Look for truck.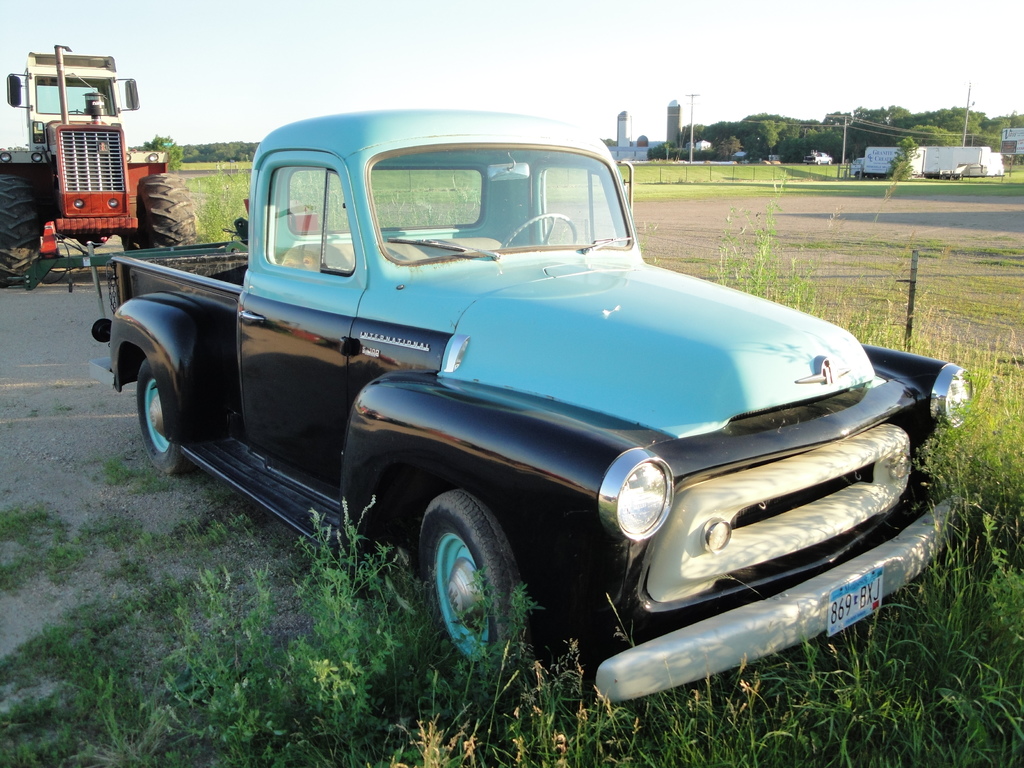
Found: box(922, 145, 1002, 180).
